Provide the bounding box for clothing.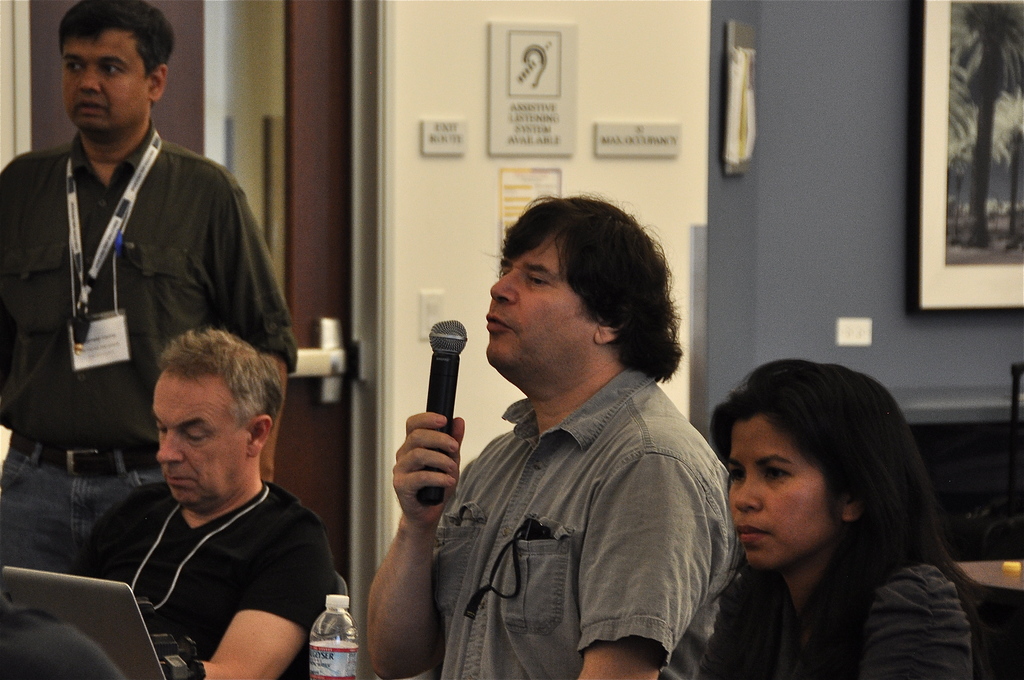
{"left": 0, "top": 118, "right": 298, "bottom": 601}.
